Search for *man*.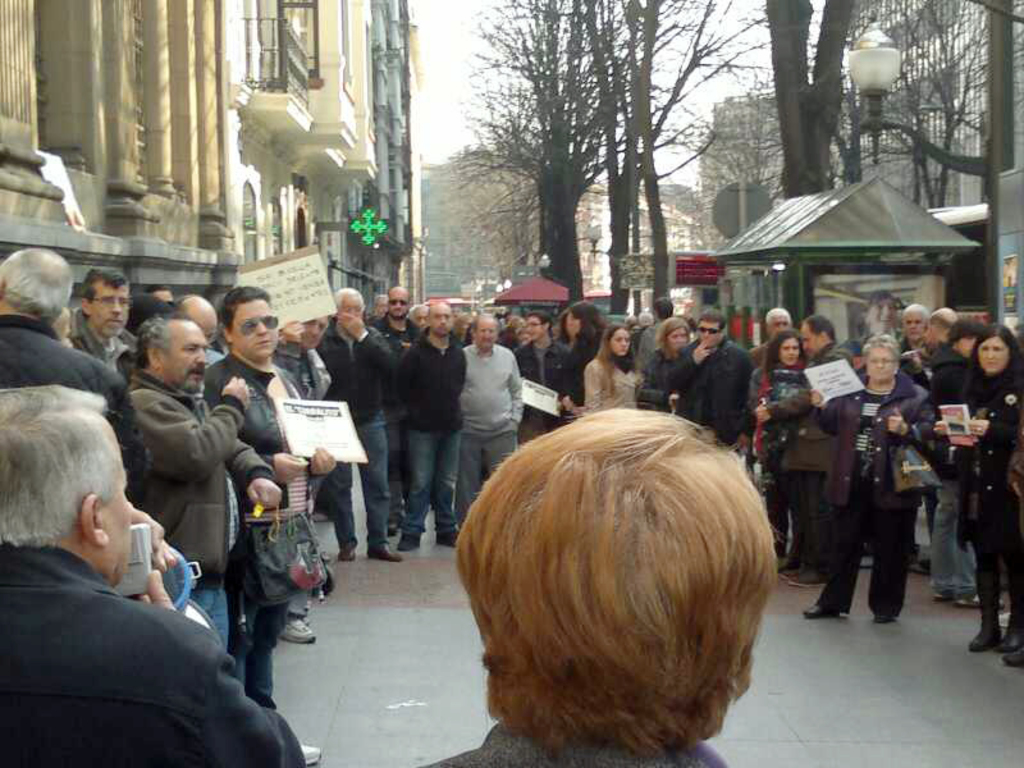
Found at select_region(664, 308, 751, 454).
